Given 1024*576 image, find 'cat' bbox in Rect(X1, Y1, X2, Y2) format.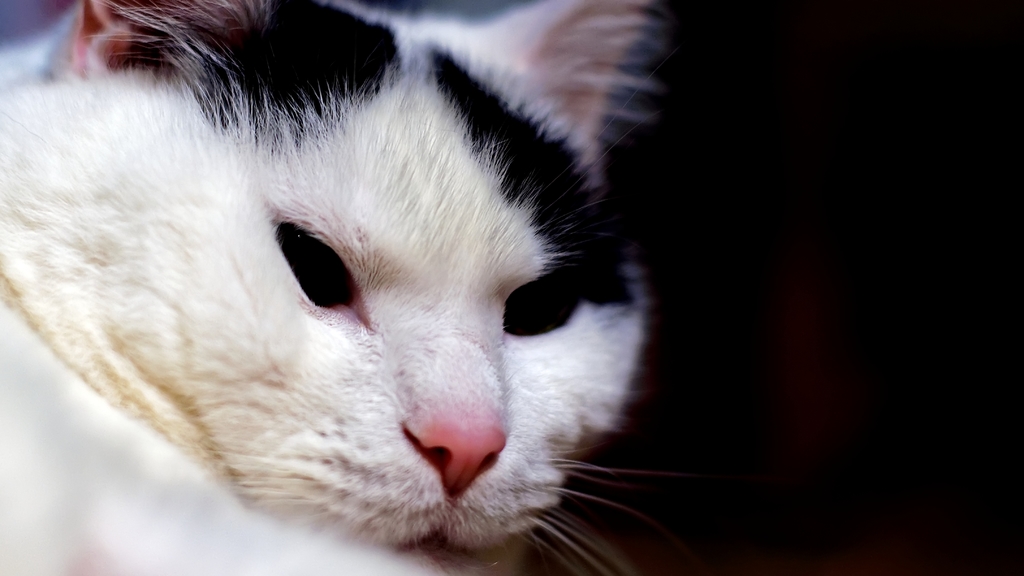
Rect(0, 0, 685, 575).
